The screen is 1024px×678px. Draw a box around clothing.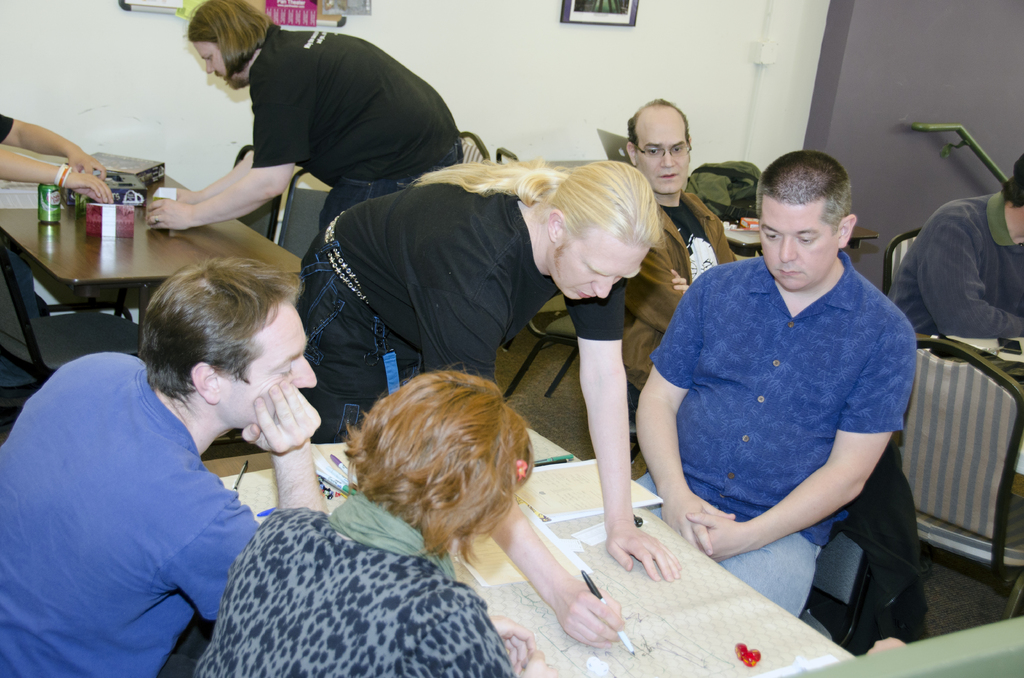
(884, 194, 1023, 341).
